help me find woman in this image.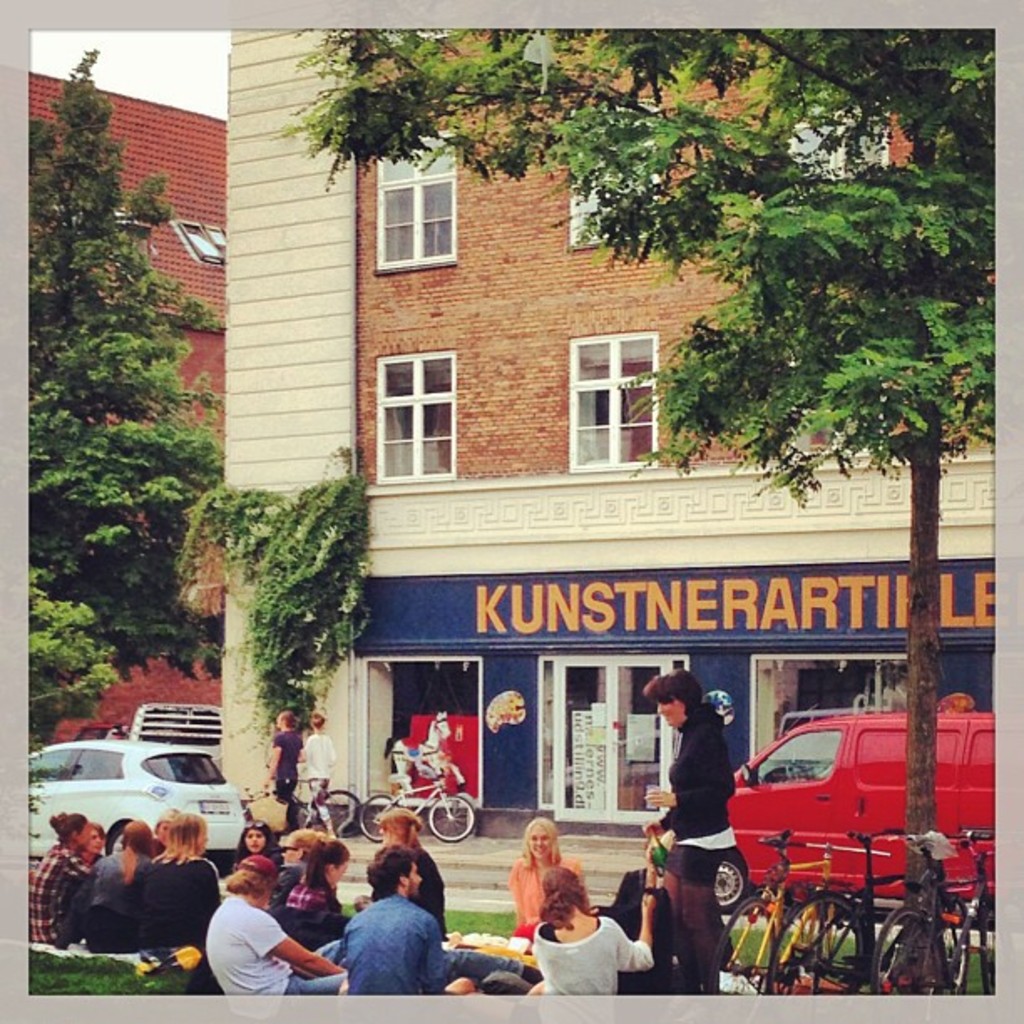
Found it: locate(278, 832, 351, 917).
